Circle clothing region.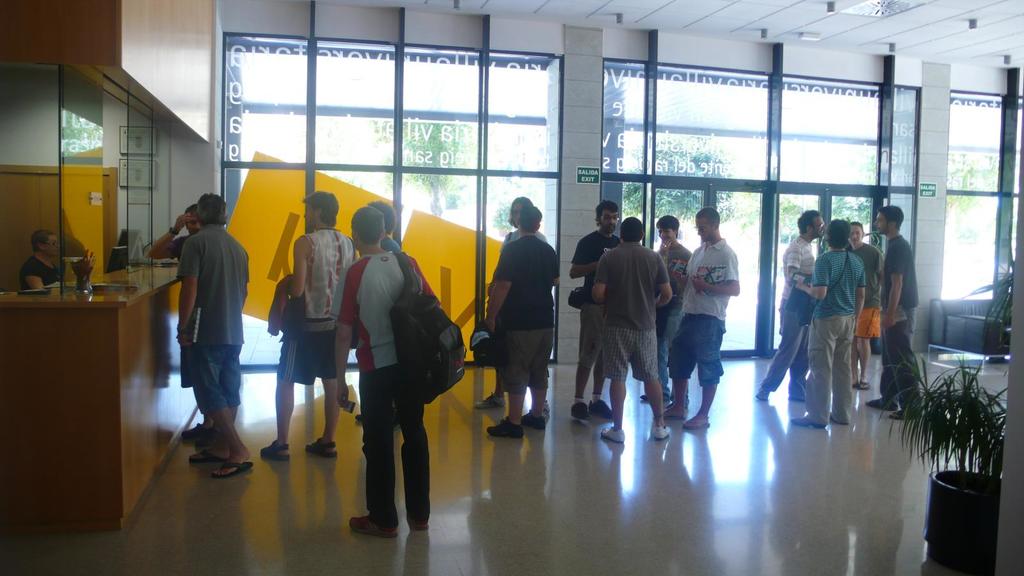
Region: locate(380, 236, 403, 253).
